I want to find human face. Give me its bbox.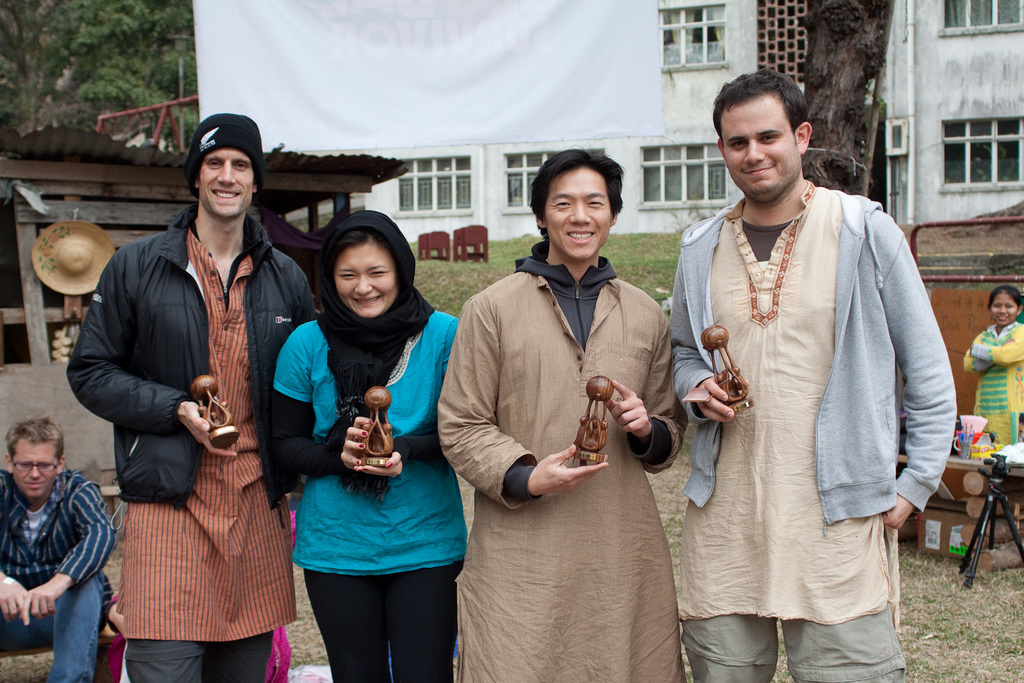
989:292:1017:326.
